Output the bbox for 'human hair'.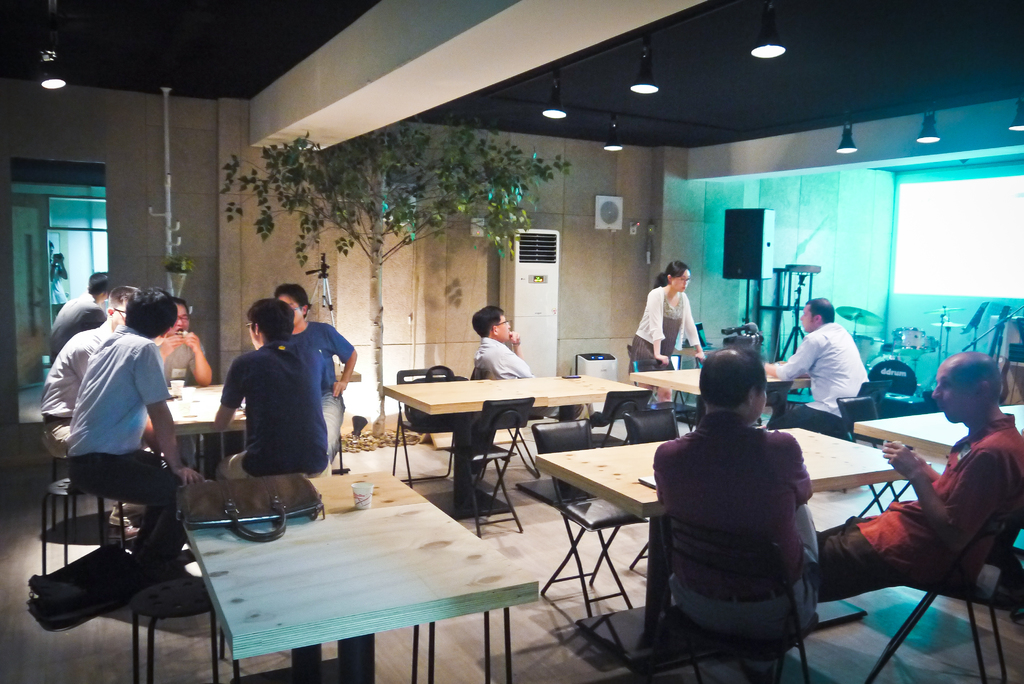
[x1=947, y1=357, x2=1005, y2=402].
